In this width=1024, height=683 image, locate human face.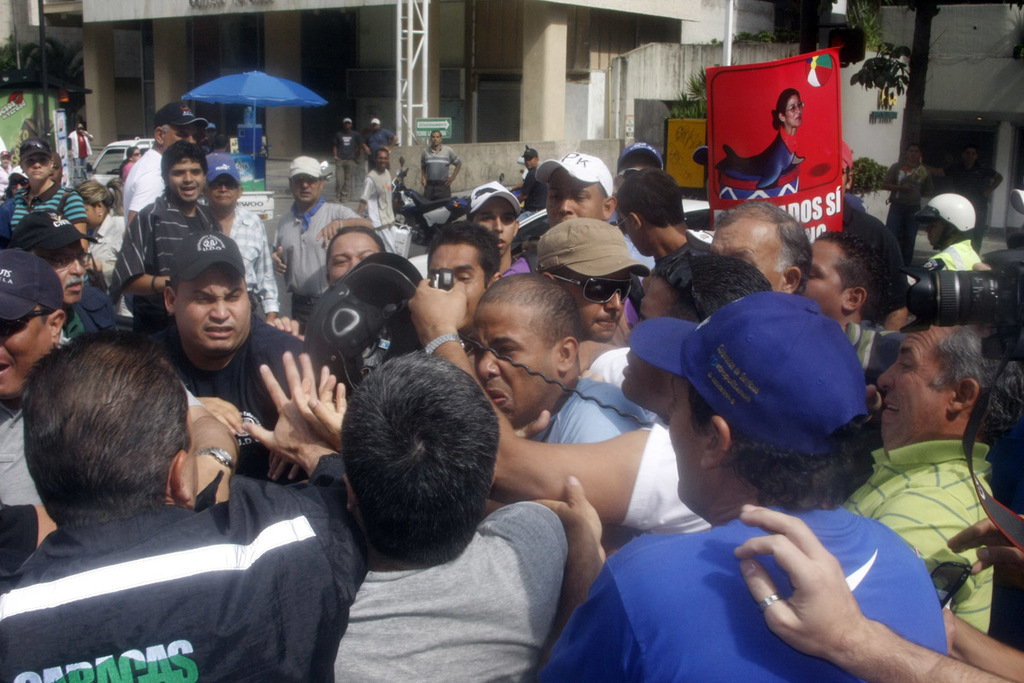
Bounding box: (800, 240, 847, 317).
